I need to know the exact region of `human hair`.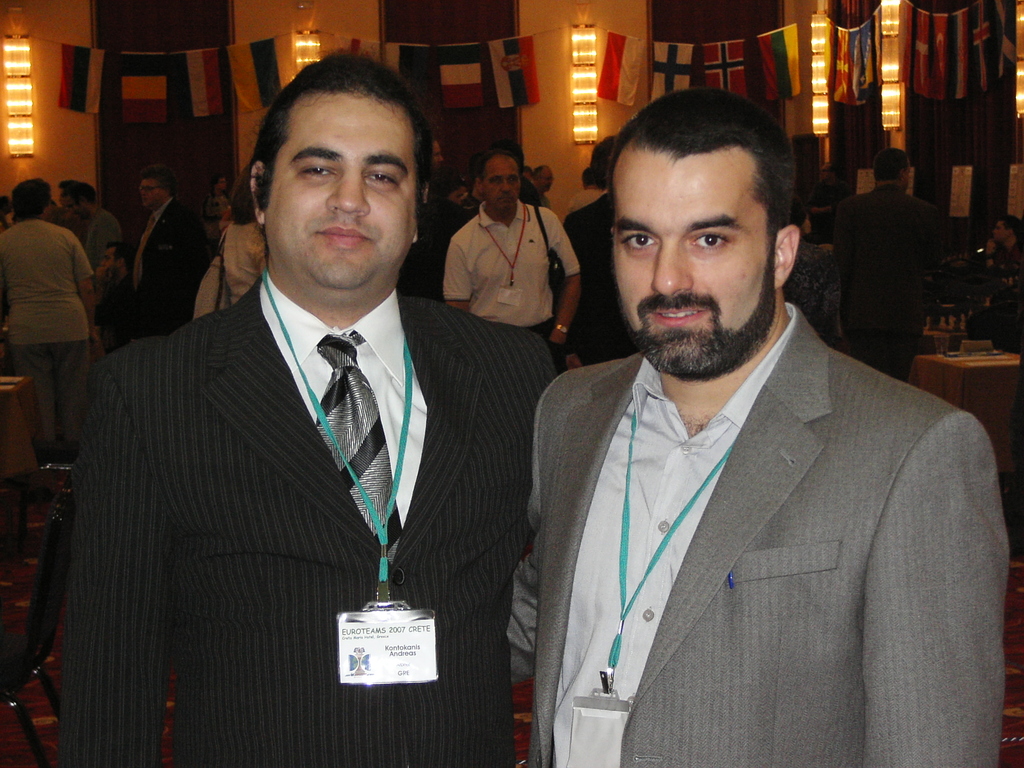
Region: l=481, t=150, r=521, b=169.
